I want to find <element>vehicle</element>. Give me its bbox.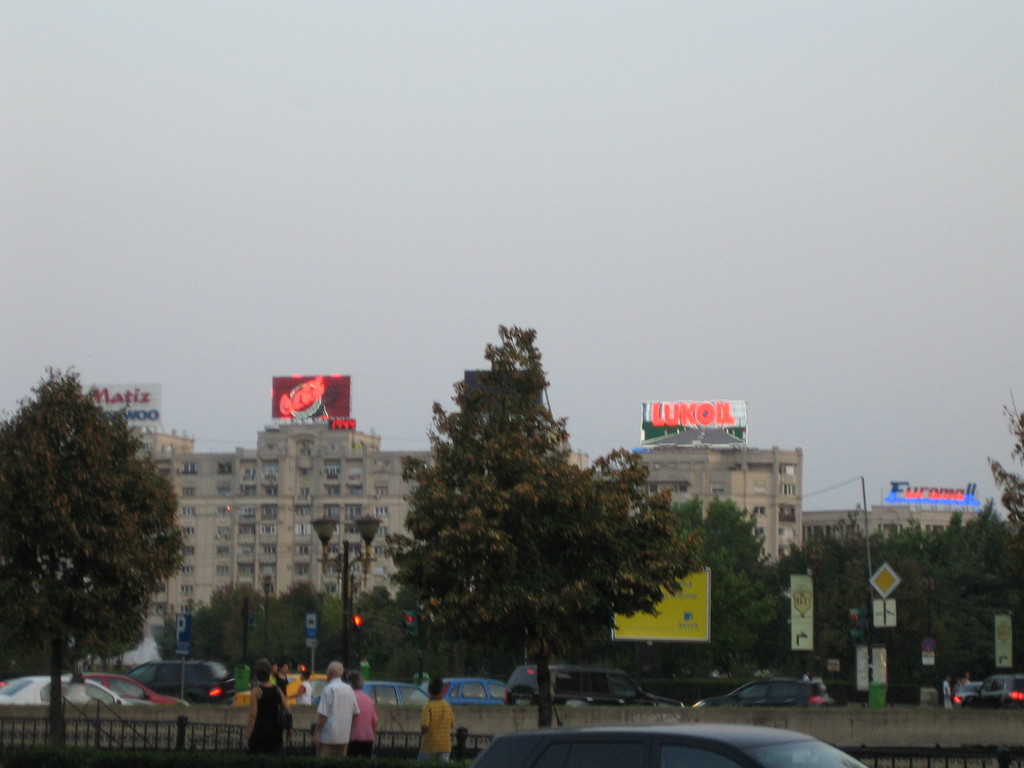
x1=82 y1=669 x2=189 y2=712.
